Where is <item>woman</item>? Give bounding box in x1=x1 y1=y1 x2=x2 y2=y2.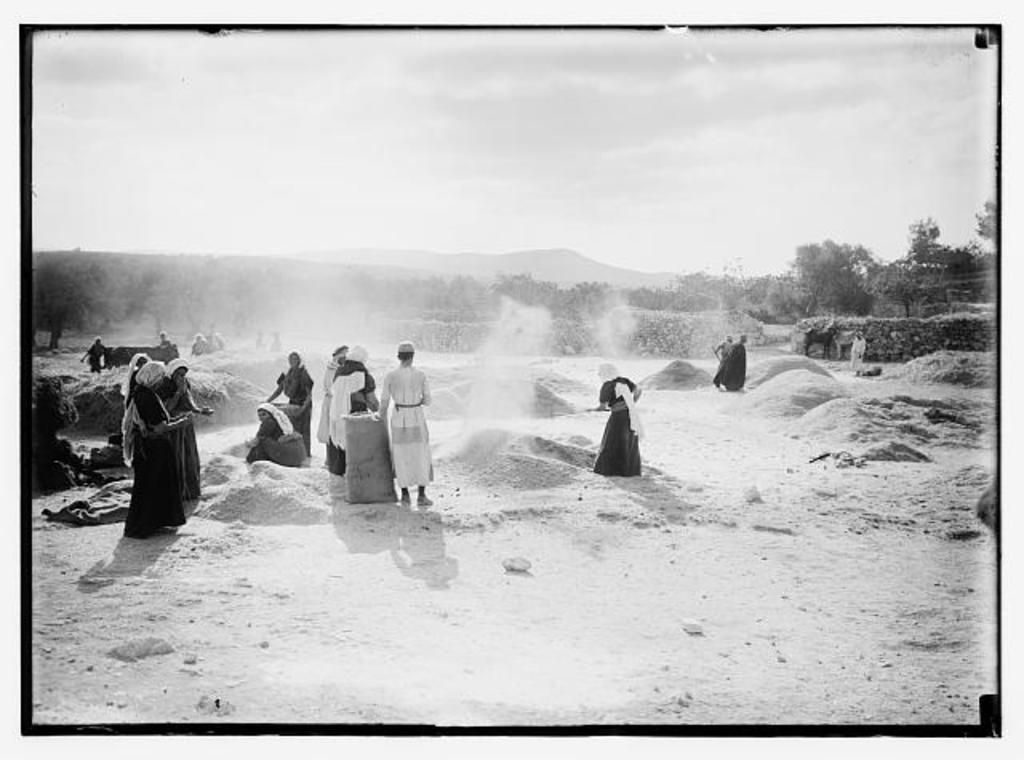
x1=253 y1=405 x2=294 y2=467.
